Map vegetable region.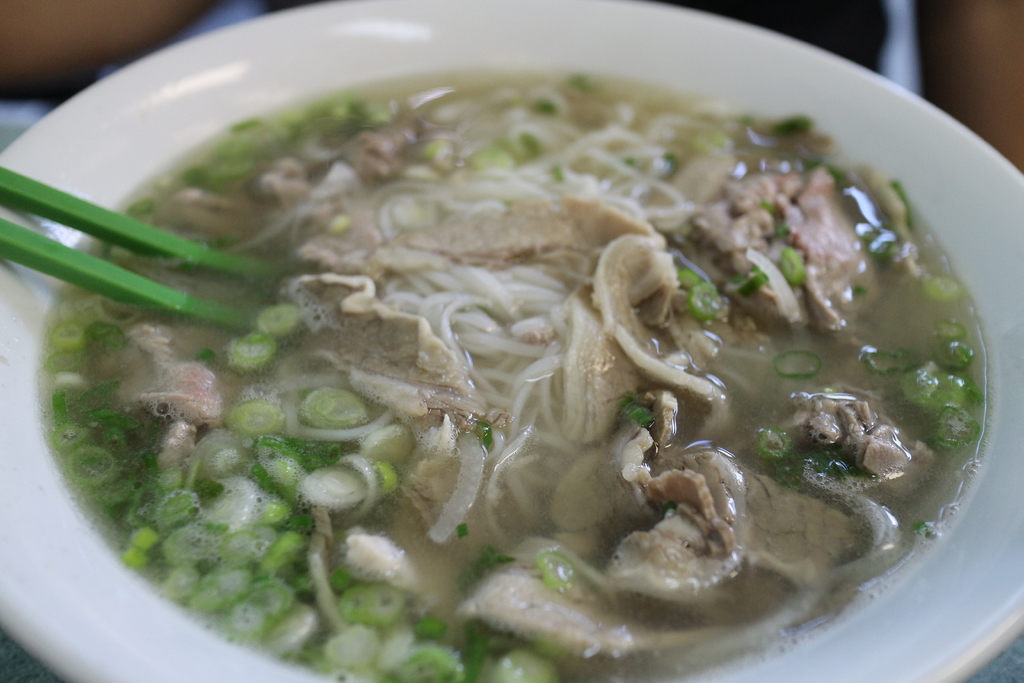
Mapped to [300, 386, 371, 431].
